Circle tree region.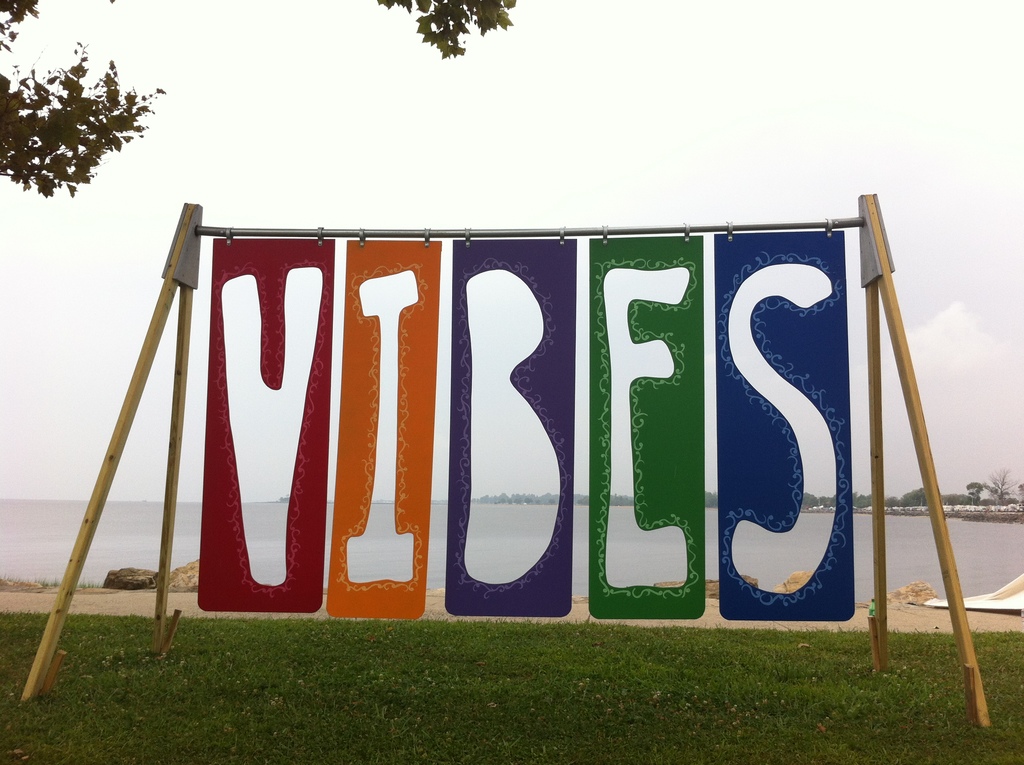
Region: {"left": 0, "top": 0, "right": 516, "bottom": 194}.
